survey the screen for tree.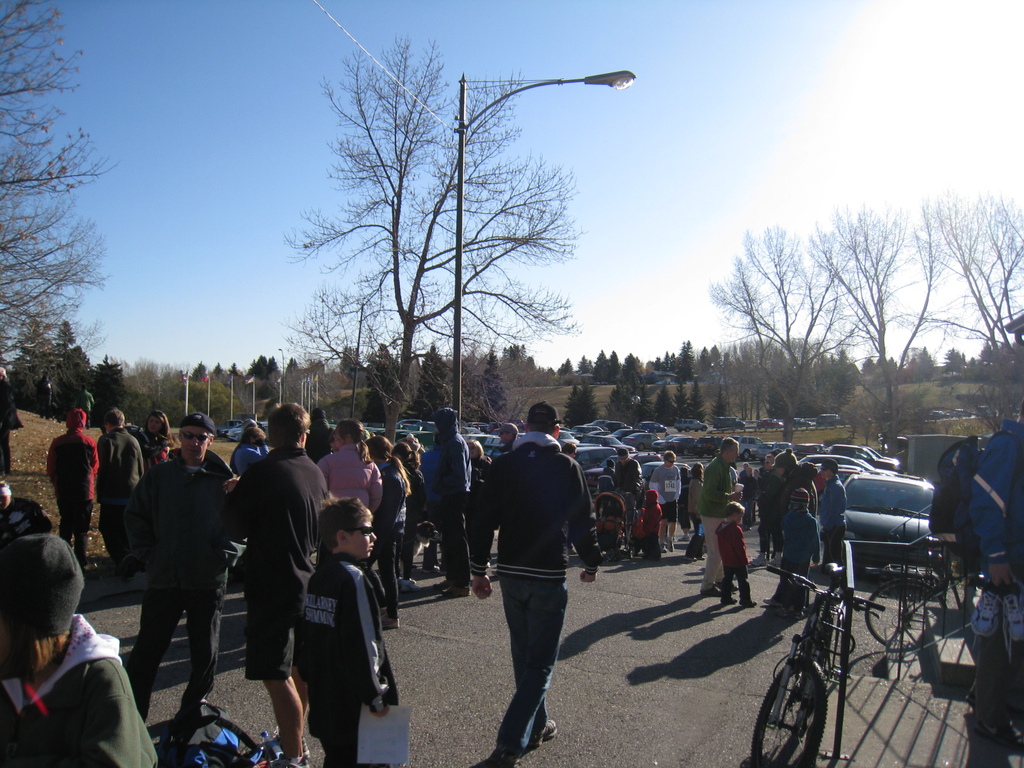
Survey found: {"x1": 909, "y1": 193, "x2": 1023, "y2": 425}.
